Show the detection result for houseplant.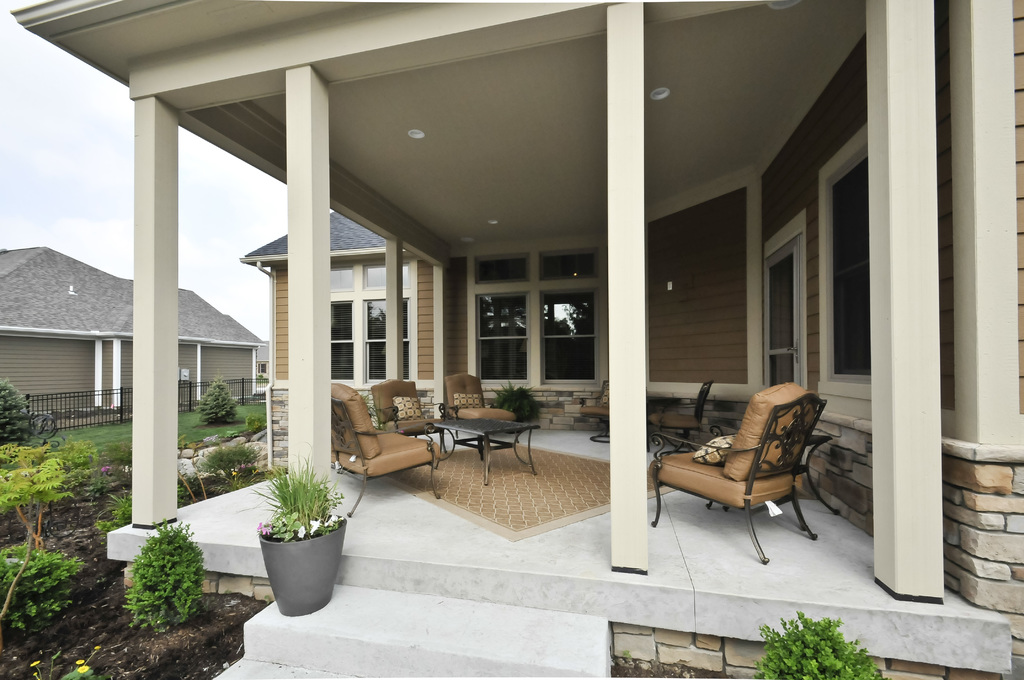
locate(483, 382, 545, 421).
